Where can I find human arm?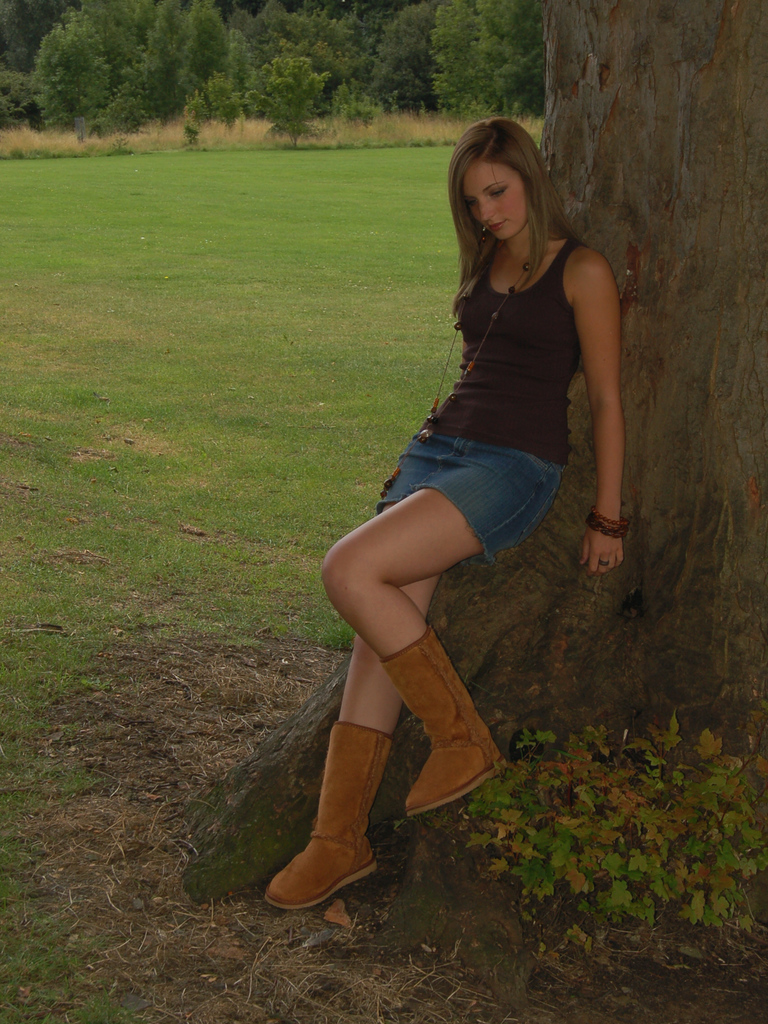
You can find it at rect(436, 244, 485, 408).
